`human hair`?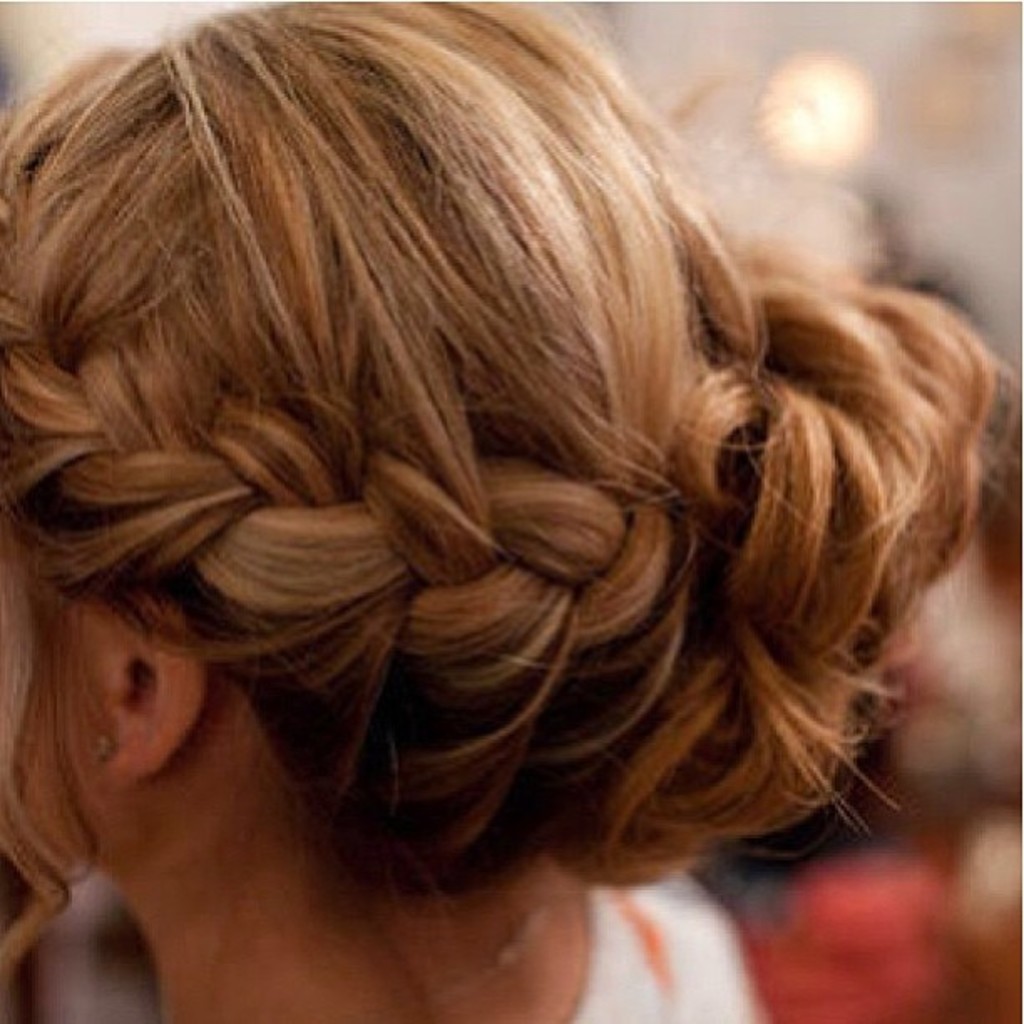
x1=0, y1=0, x2=1022, y2=914
